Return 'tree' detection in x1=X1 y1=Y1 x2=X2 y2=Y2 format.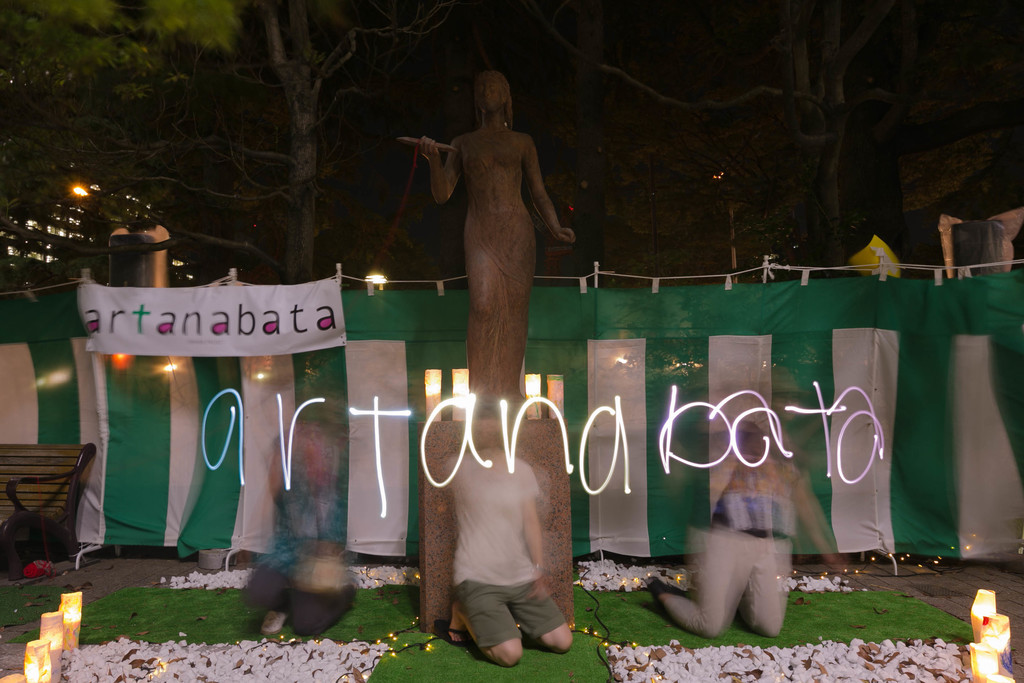
x1=5 y1=0 x2=385 y2=268.
